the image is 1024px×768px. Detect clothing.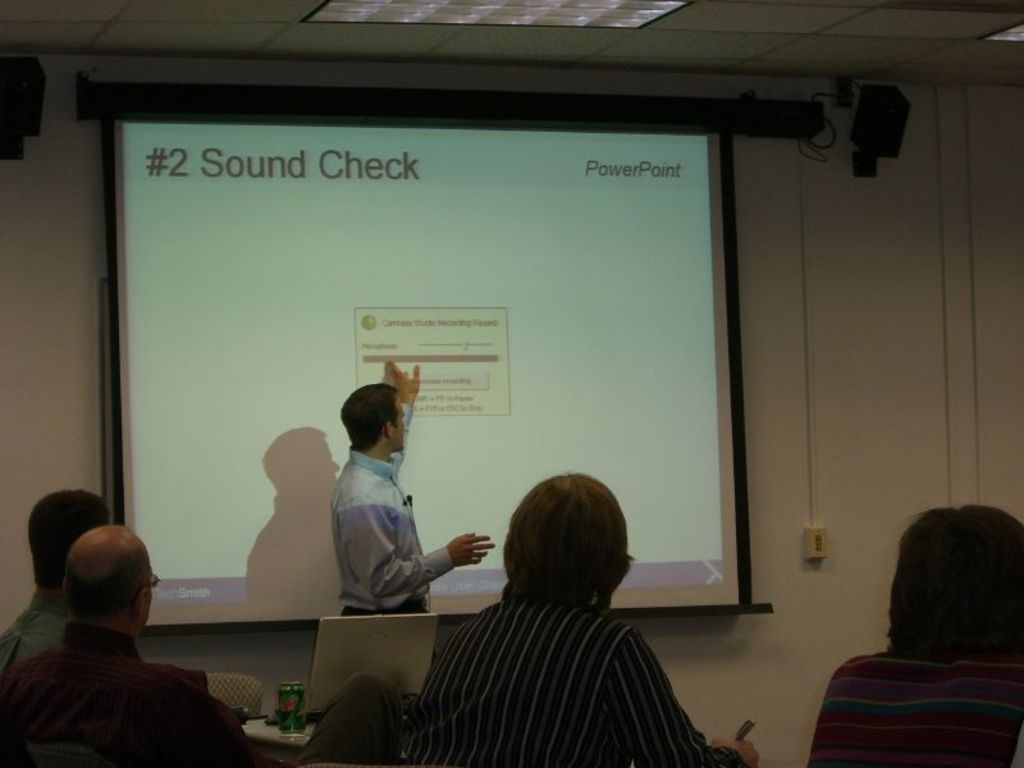
Detection: (x1=809, y1=637, x2=1023, y2=767).
